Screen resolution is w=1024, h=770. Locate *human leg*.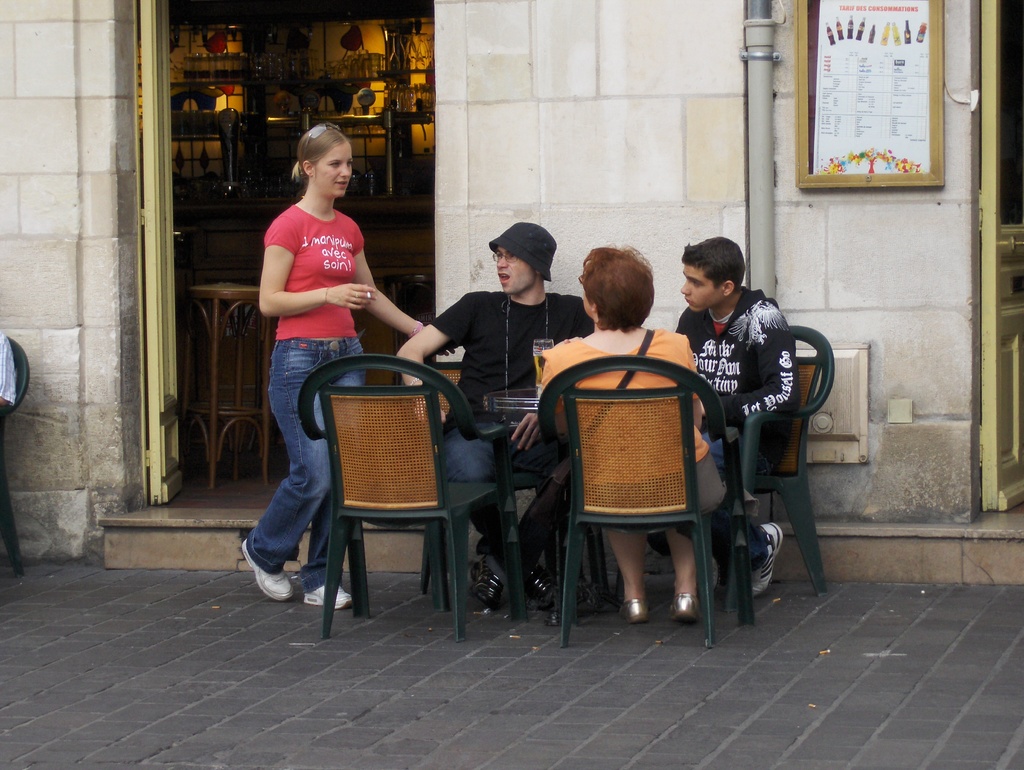
locate(681, 258, 719, 311).
